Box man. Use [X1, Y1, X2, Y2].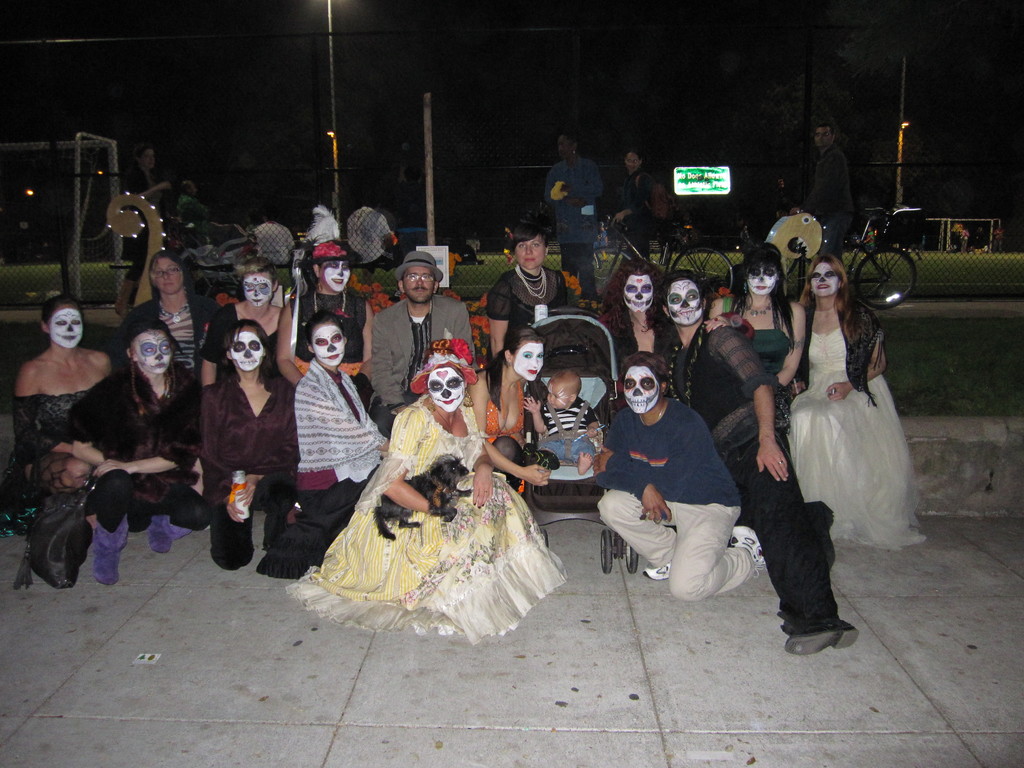
[370, 252, 472, 443].
